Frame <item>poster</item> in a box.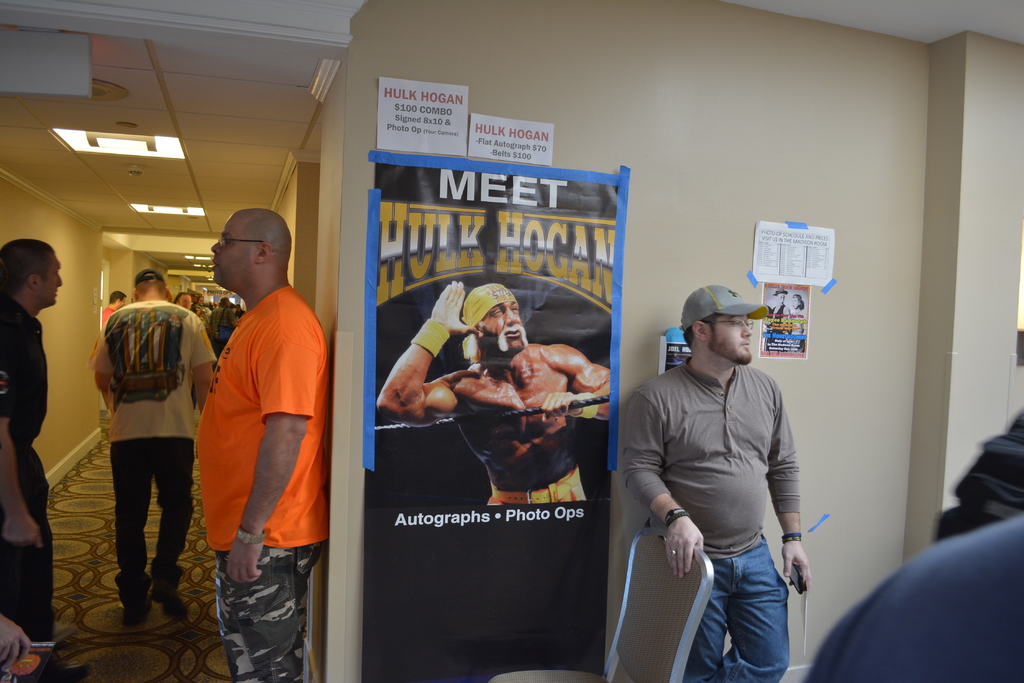
(360,166,623,682).
